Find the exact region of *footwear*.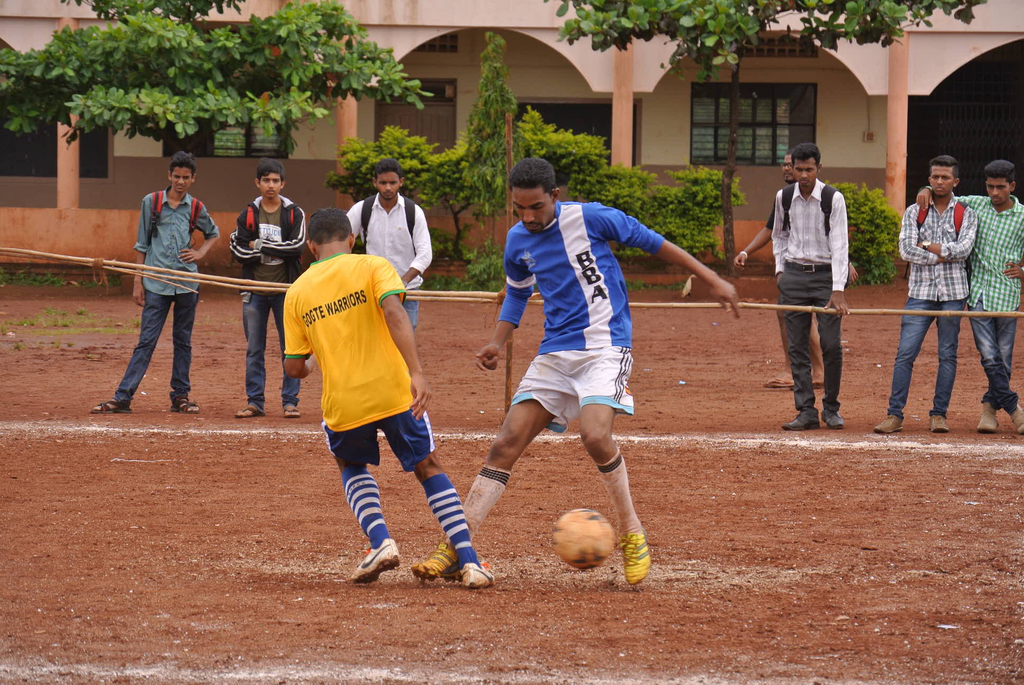
Exact region: (x1=977, y1=402, x2=1004, y2=432).
